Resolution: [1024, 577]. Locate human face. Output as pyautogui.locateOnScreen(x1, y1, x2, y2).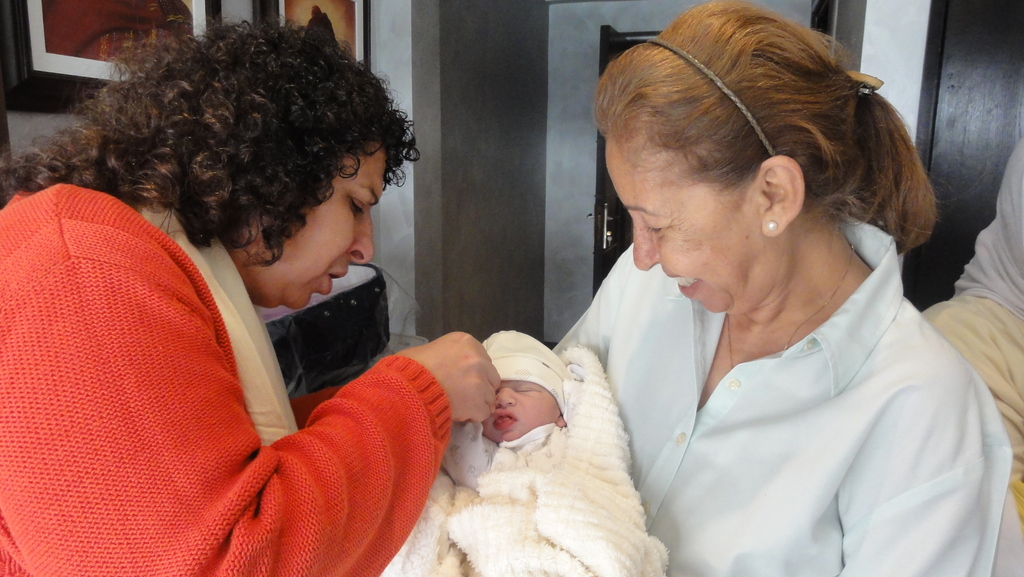
pyautogui.locateOnScreen(267, 133, 381, 307).
